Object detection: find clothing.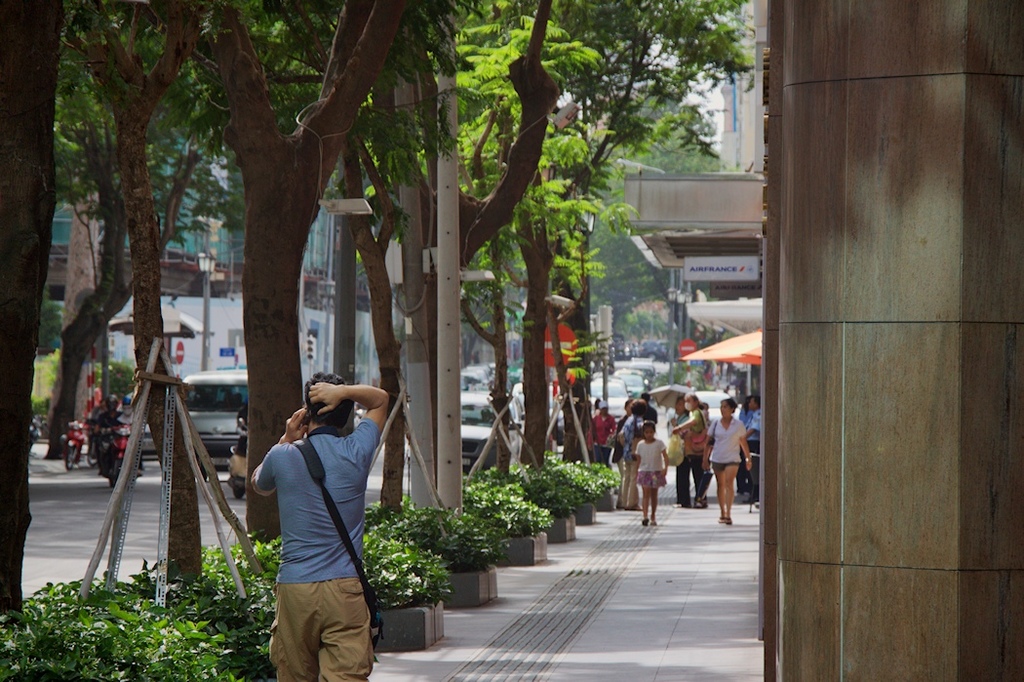
235 404 250 460.
